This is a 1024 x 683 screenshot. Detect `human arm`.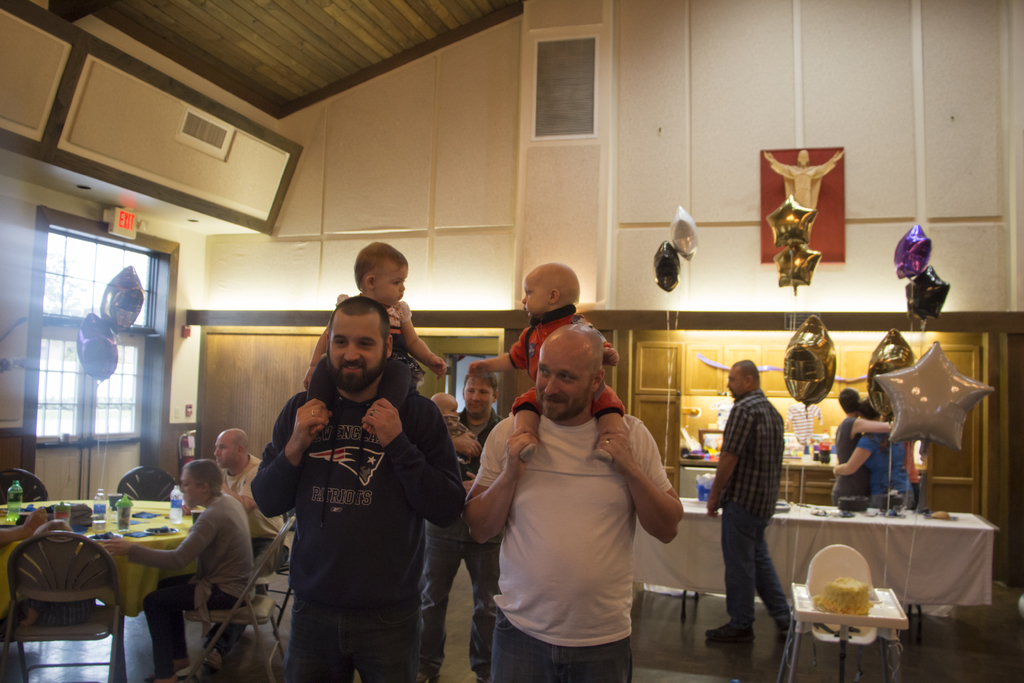
x1=824, y1=432, x2=872, y2=478.
